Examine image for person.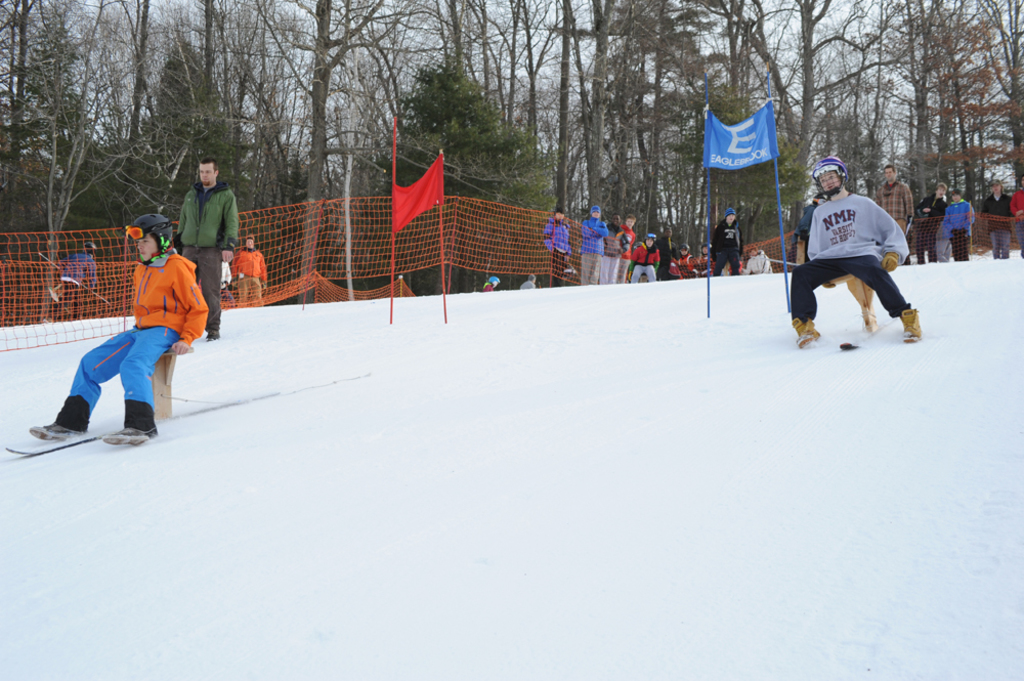
Examination result: (left=715, top=208, right=741, bottom=280).
